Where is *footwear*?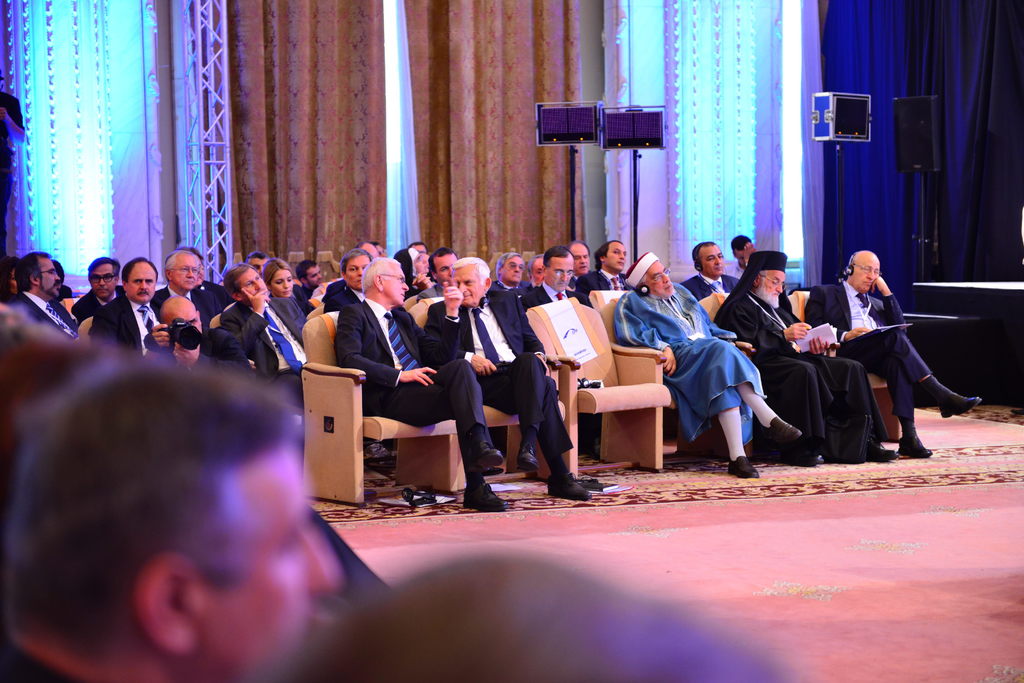
l=517, t=445, r=541, b=473.
